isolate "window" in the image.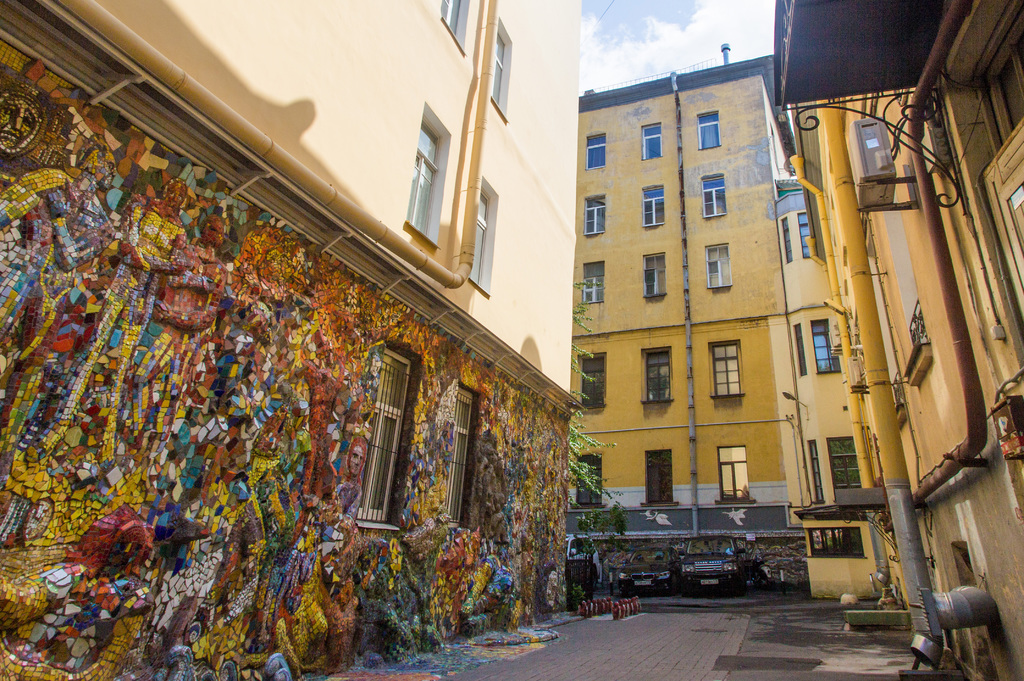
Isolated region: (left=487, top=15, right=510, bottom=124).
